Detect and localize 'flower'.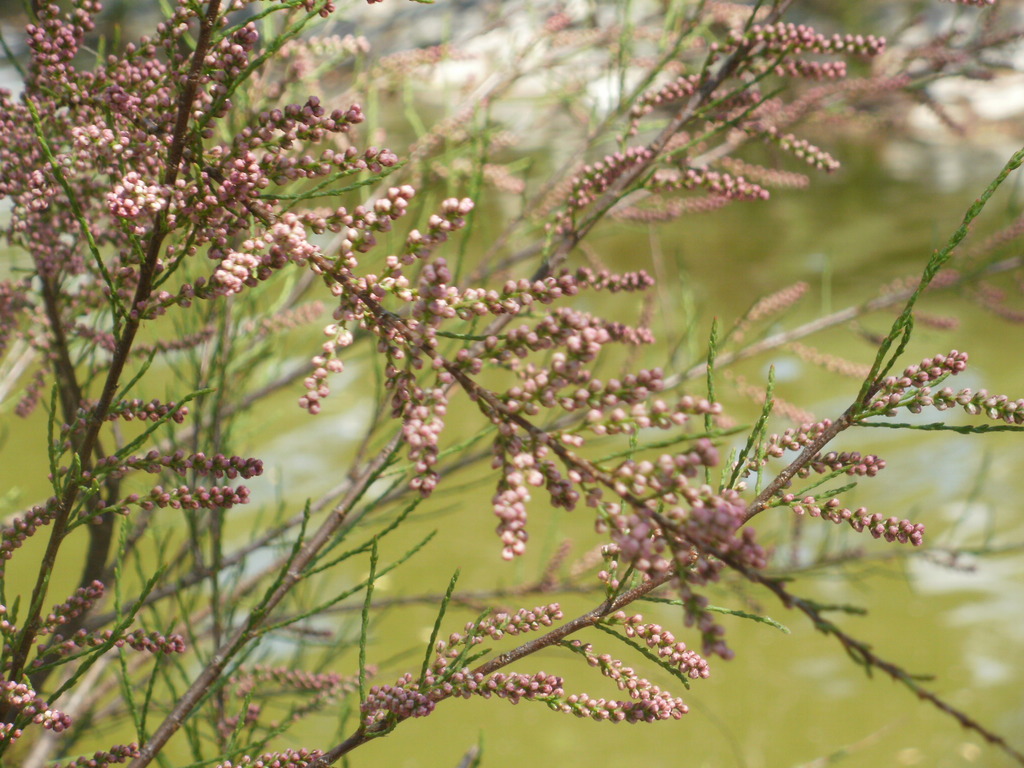
Localized at 620,611,722,677.
